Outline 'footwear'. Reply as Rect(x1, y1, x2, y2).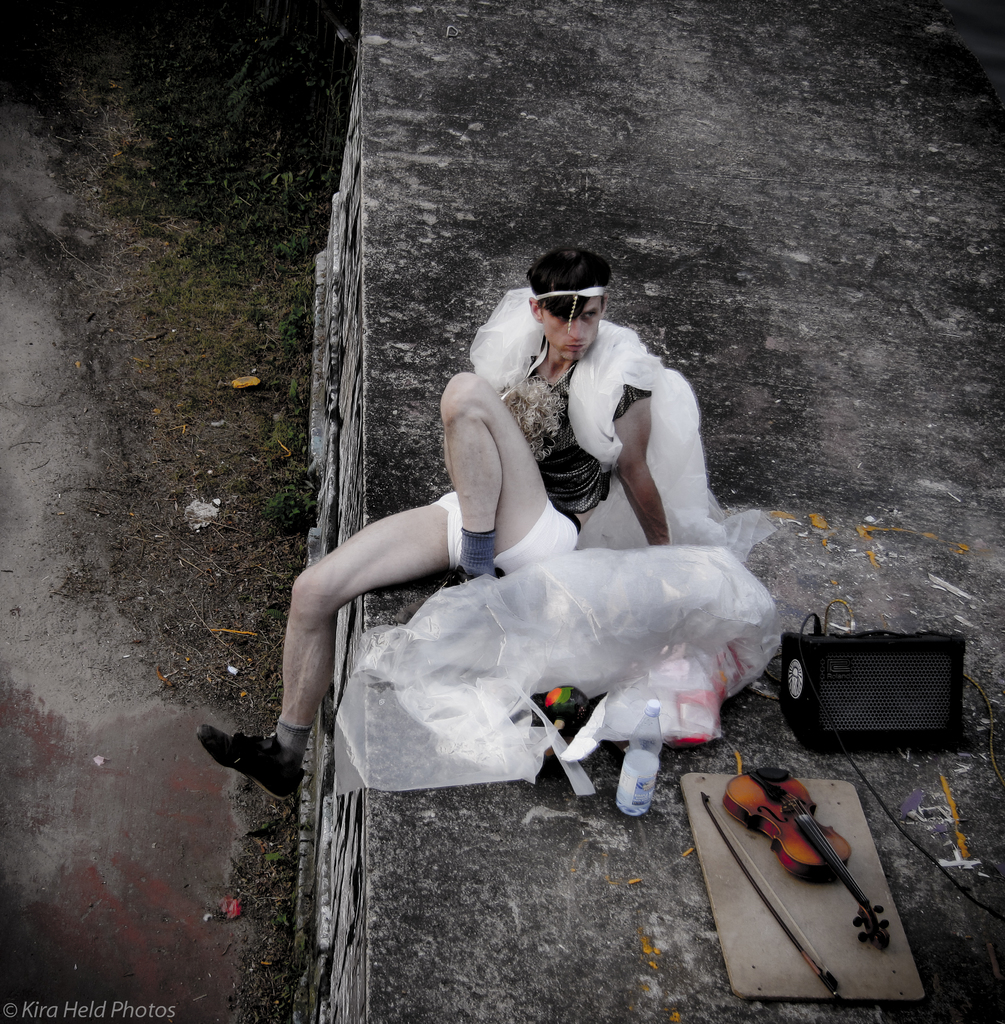
Rect(208, 725, 309, 825).
